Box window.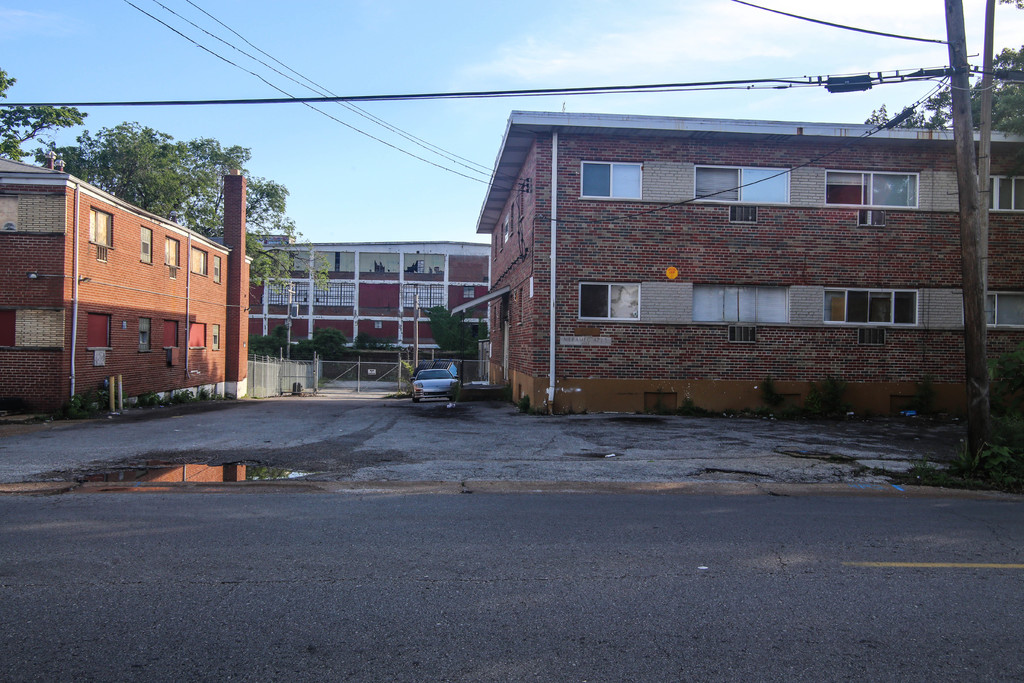
93 208 119 248.
